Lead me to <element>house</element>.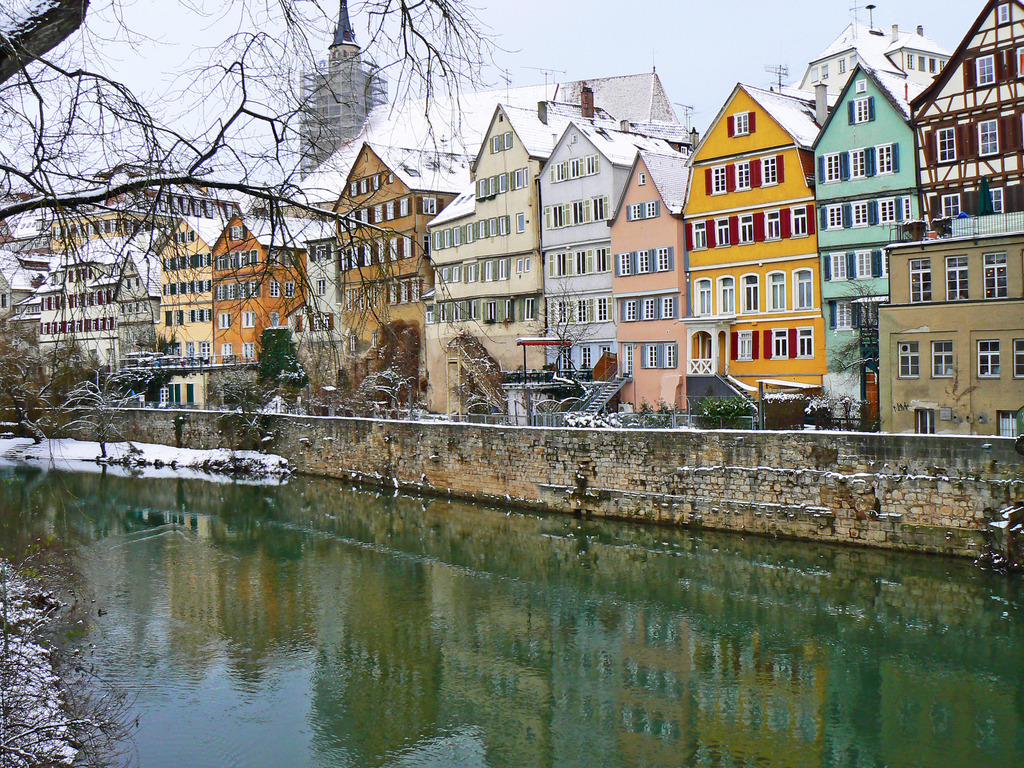
Lead to <region>0, 186, 39, 262</region>.
